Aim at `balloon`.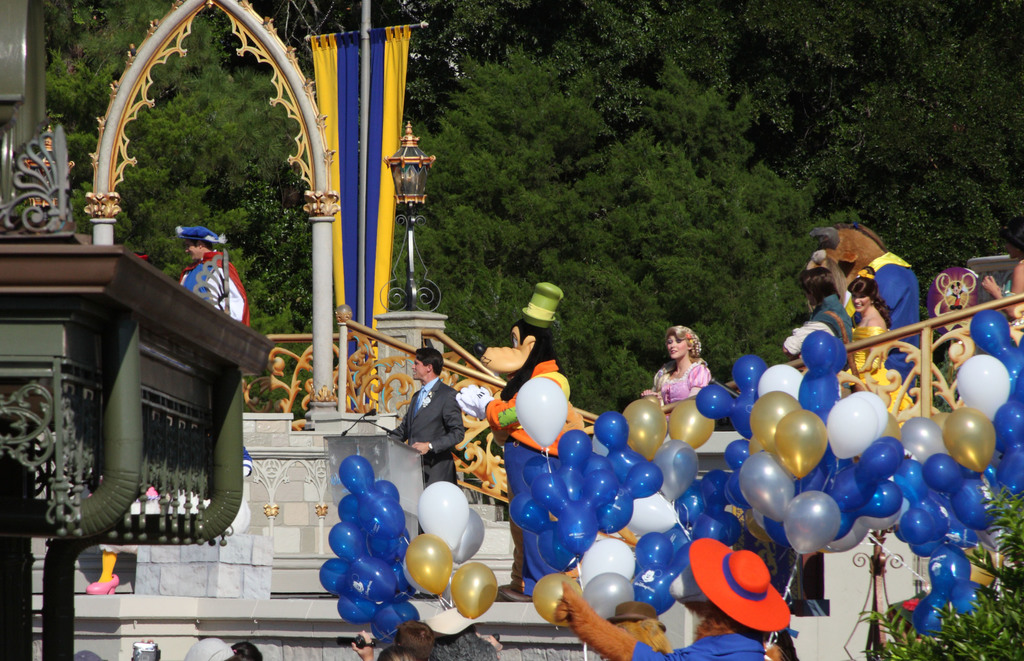
Aimed at 406,536,454,593.
